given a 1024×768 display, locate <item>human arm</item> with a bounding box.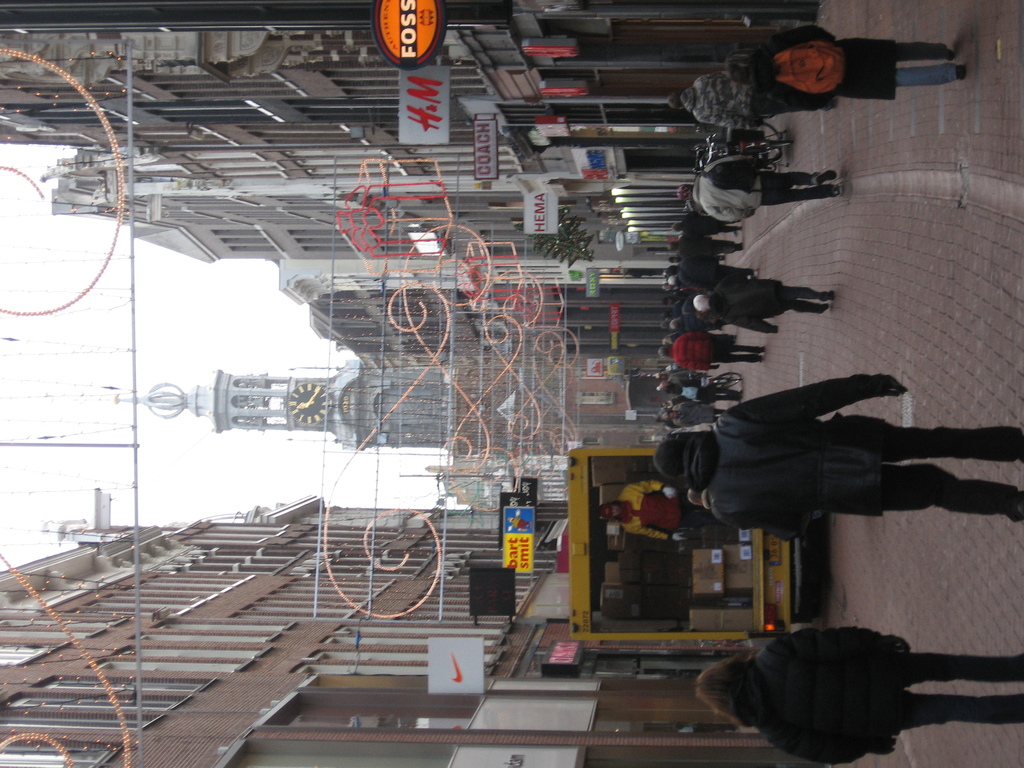
Located: (759, 91, 844, 114).
